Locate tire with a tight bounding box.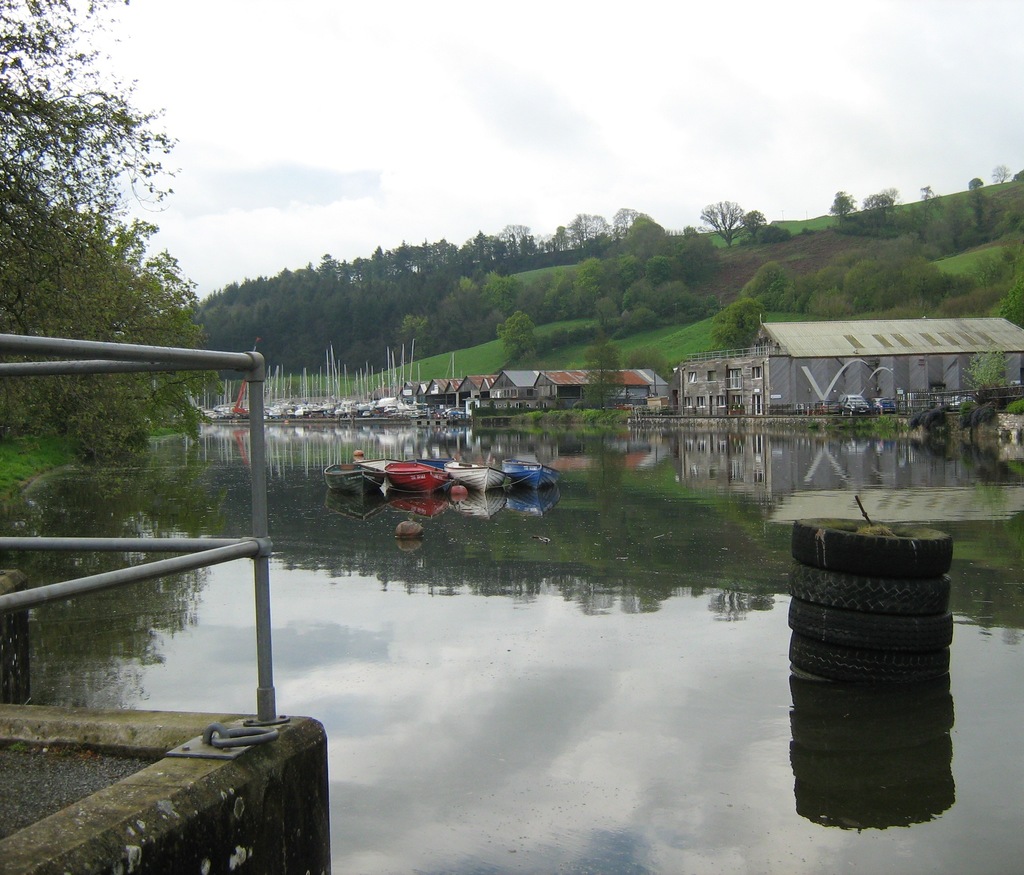
<bbox>794, 510, 953, 582</bbox>.
